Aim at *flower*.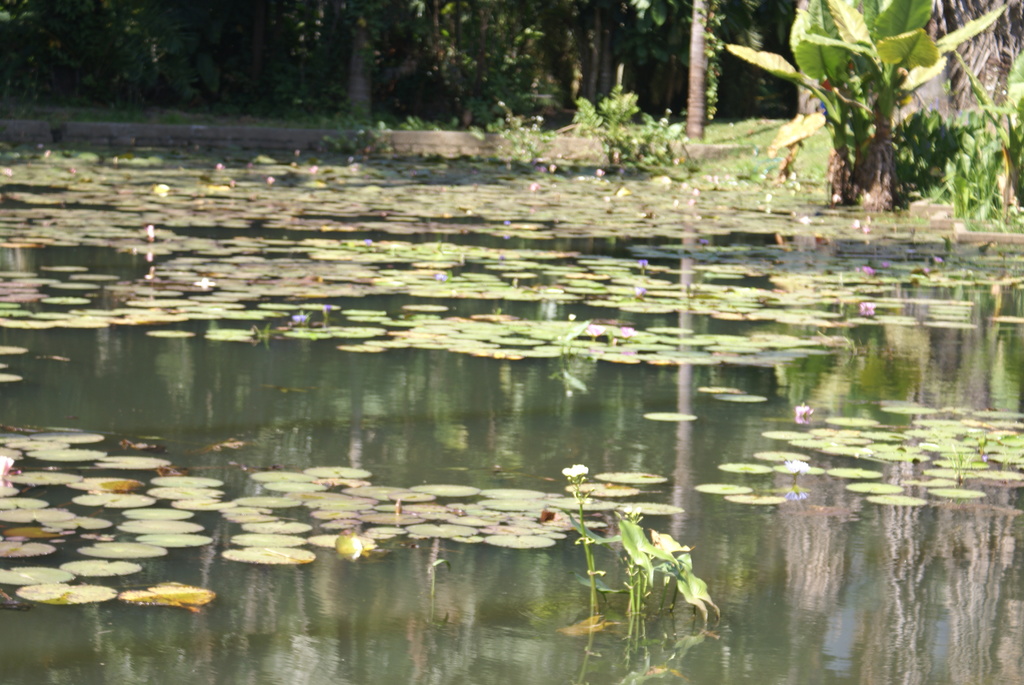
Aimed at select_region(860, 301, 879, 317).
